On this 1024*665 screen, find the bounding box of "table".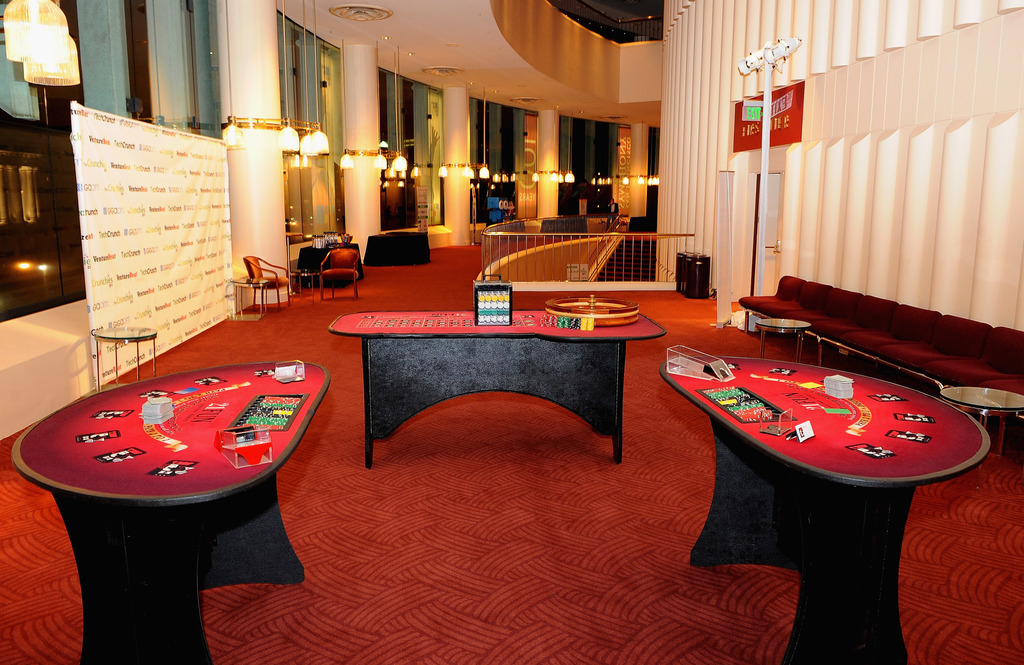
Bounding box: 90 326 160 390.
